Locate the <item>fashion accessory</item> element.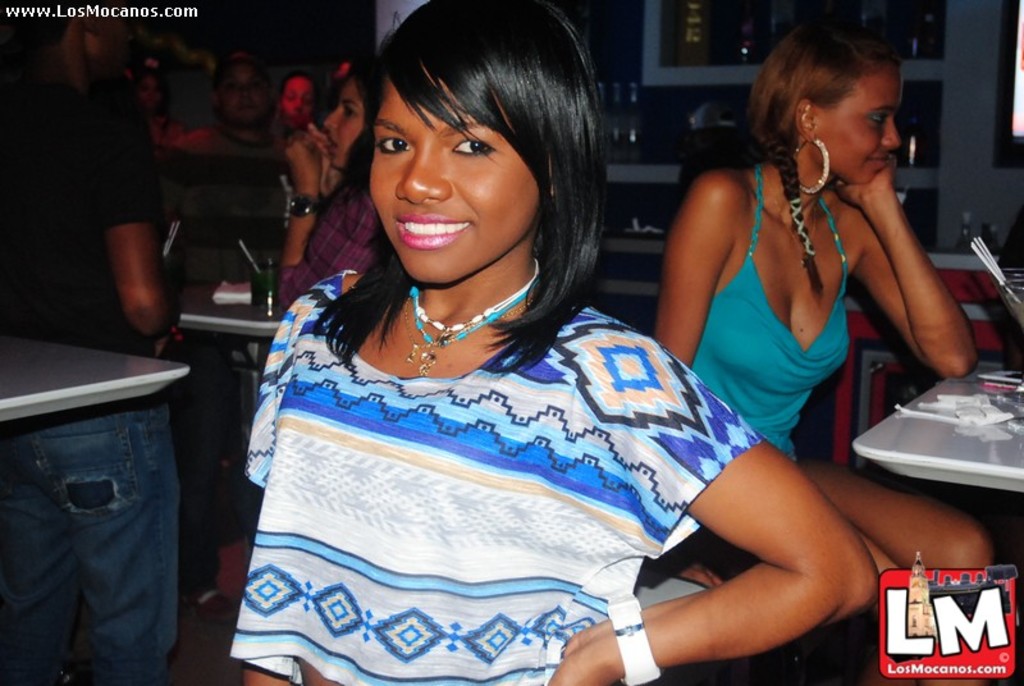
Element bbox: pyautogui.locateOnScreen(790, 136, 829, 187).
